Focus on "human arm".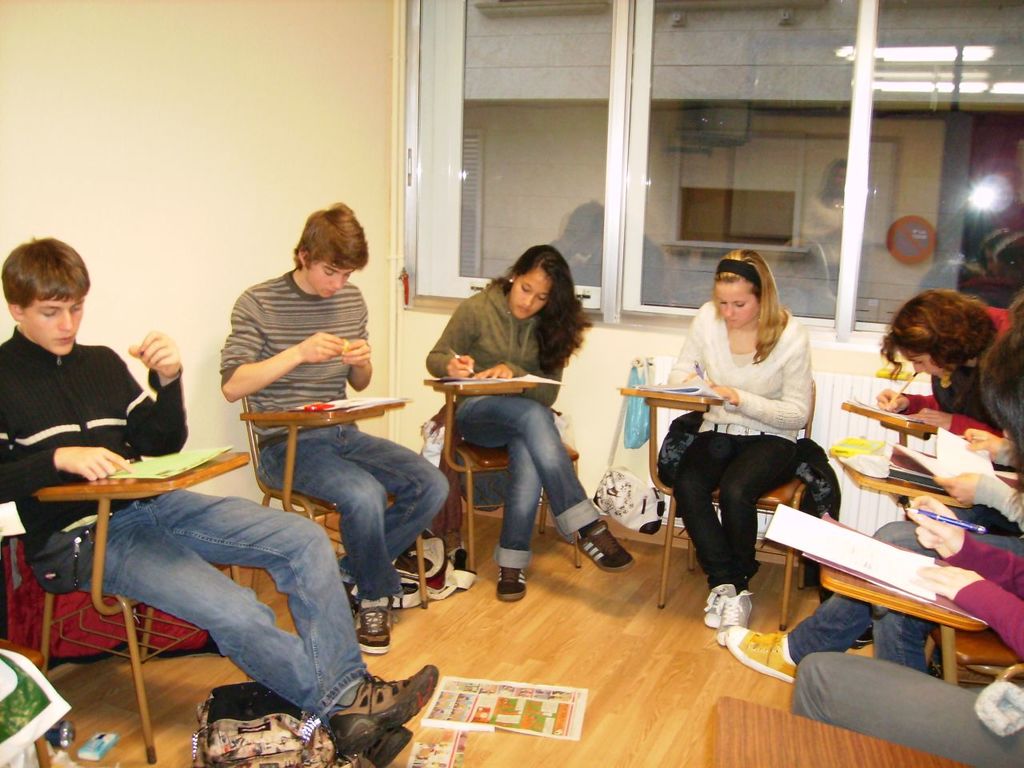
Focused at locate(0, 372, 129, 506).
